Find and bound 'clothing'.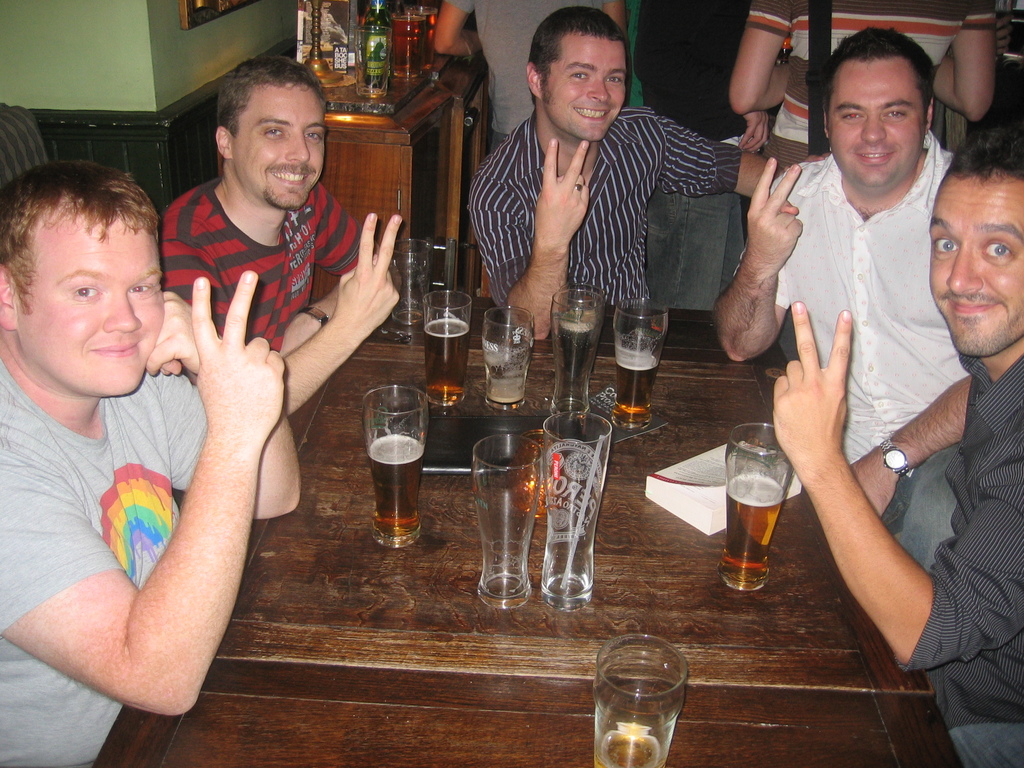
Bound: (157, 177, 367, 356).
